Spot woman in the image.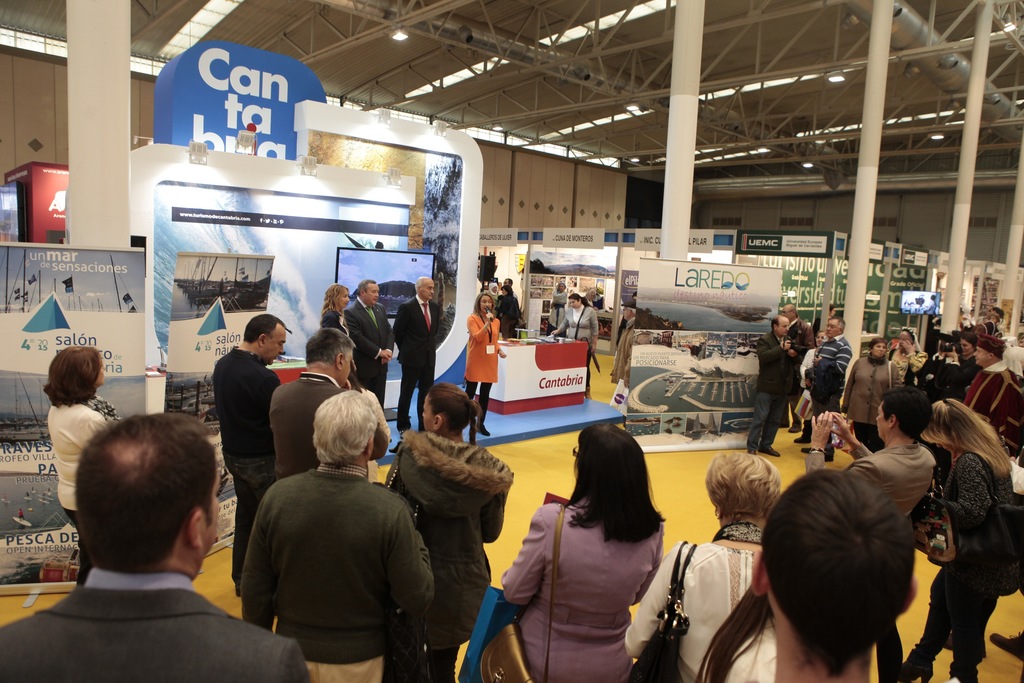
woman found at 551 291 600 400.
